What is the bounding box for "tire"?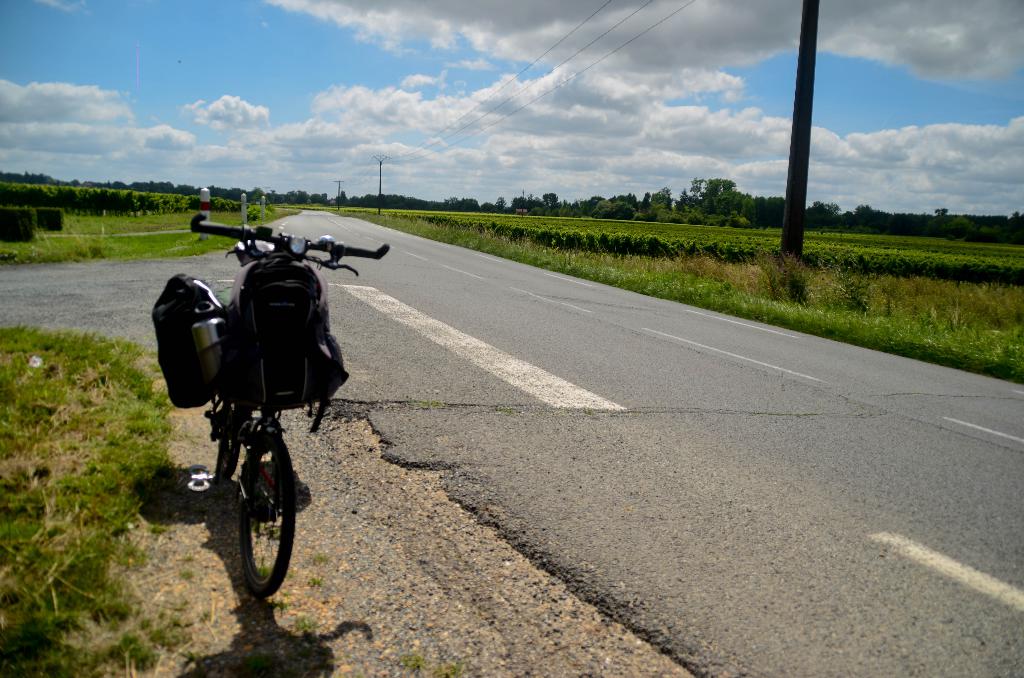
bbox=[207, 433, 290, 597].
